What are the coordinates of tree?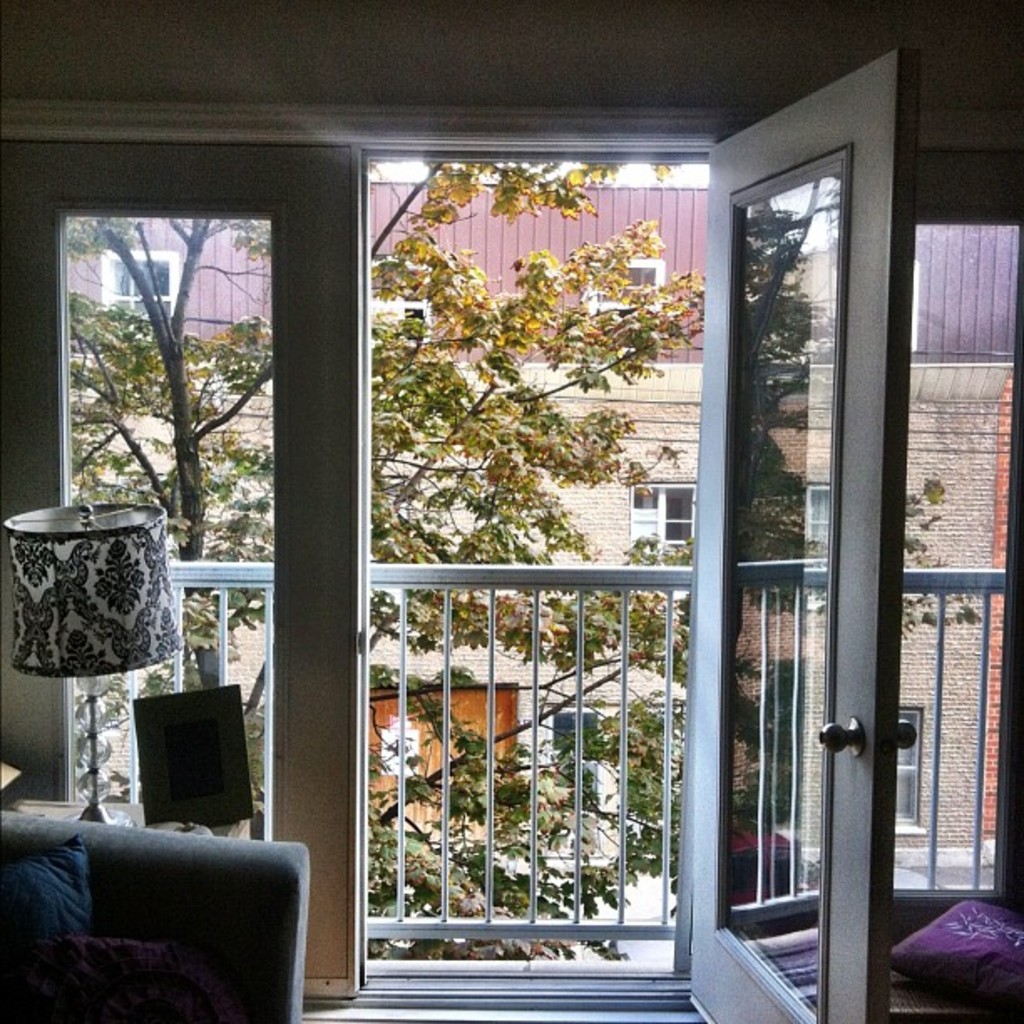
BBox(70, 152, 999, 959).
